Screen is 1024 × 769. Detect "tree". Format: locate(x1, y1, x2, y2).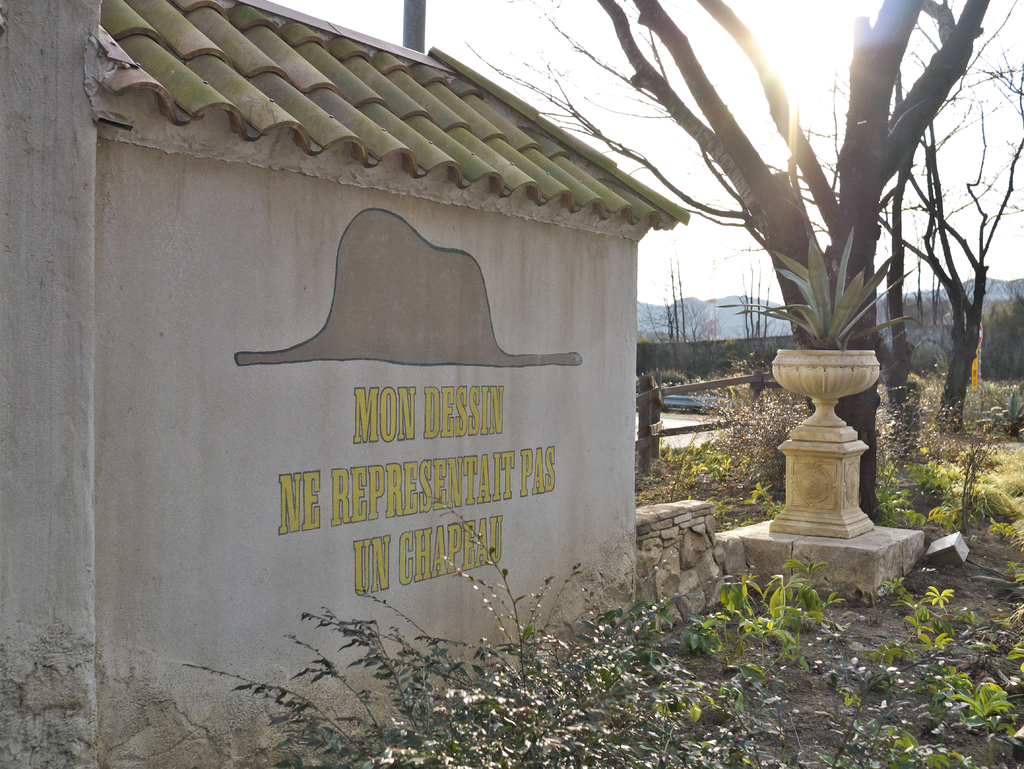
locate(984, 291, 1023, 384).
